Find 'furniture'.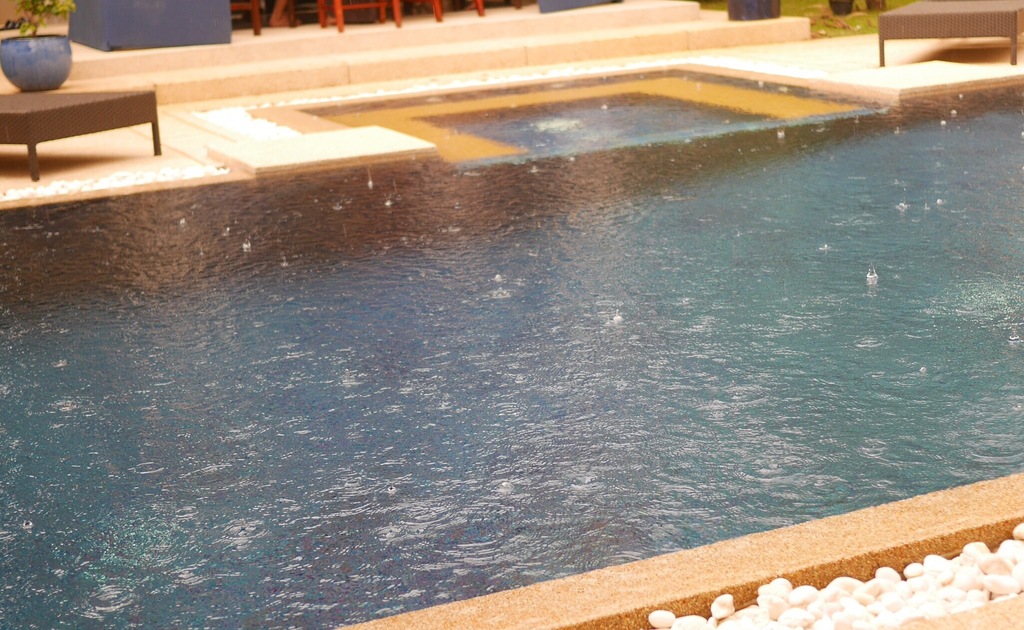
x1=876, y1=0, x2=1023, y2=65.
